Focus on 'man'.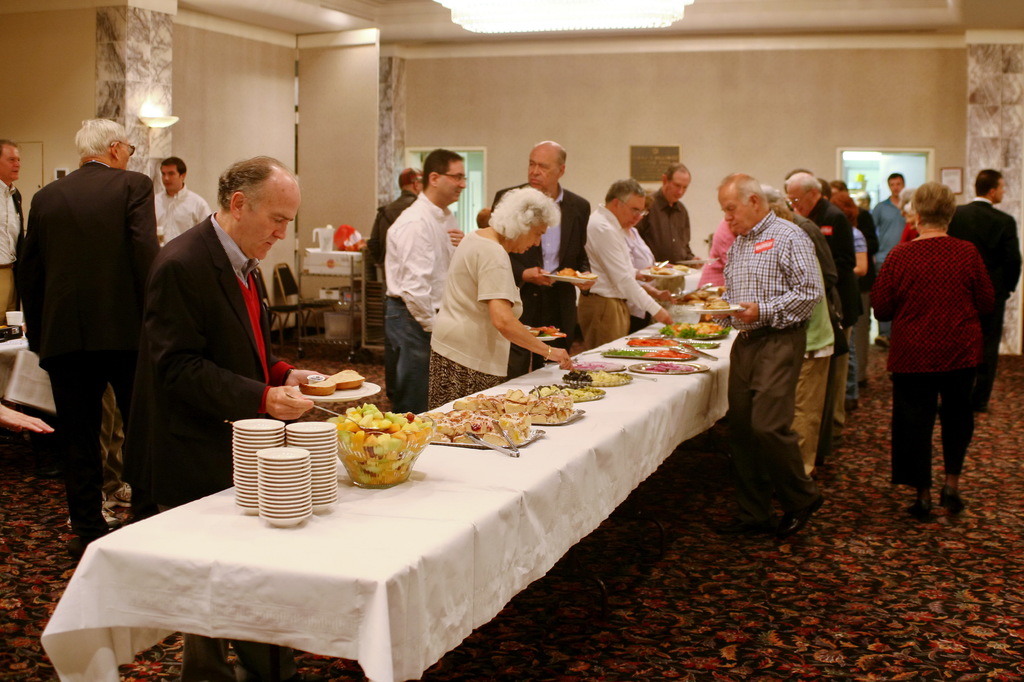
Focused at (829,178,879,390).
